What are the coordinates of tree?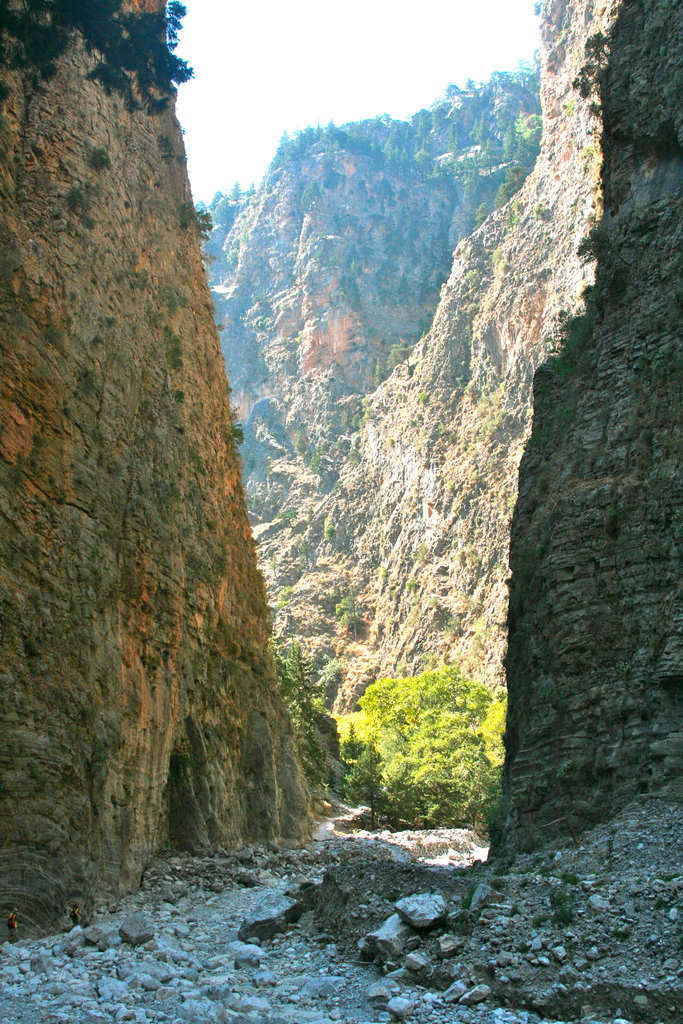
332, 588, 363, 643.
